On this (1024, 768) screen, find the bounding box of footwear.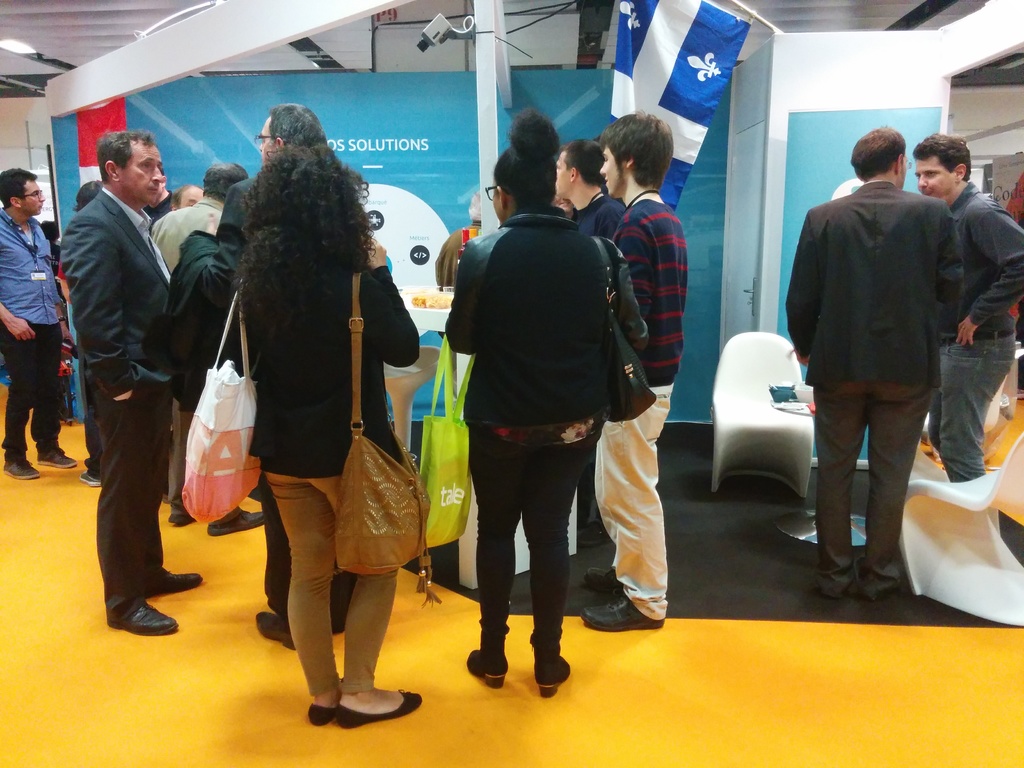
Bounding box: (left=3, top=460, right=41, bottom=480).
